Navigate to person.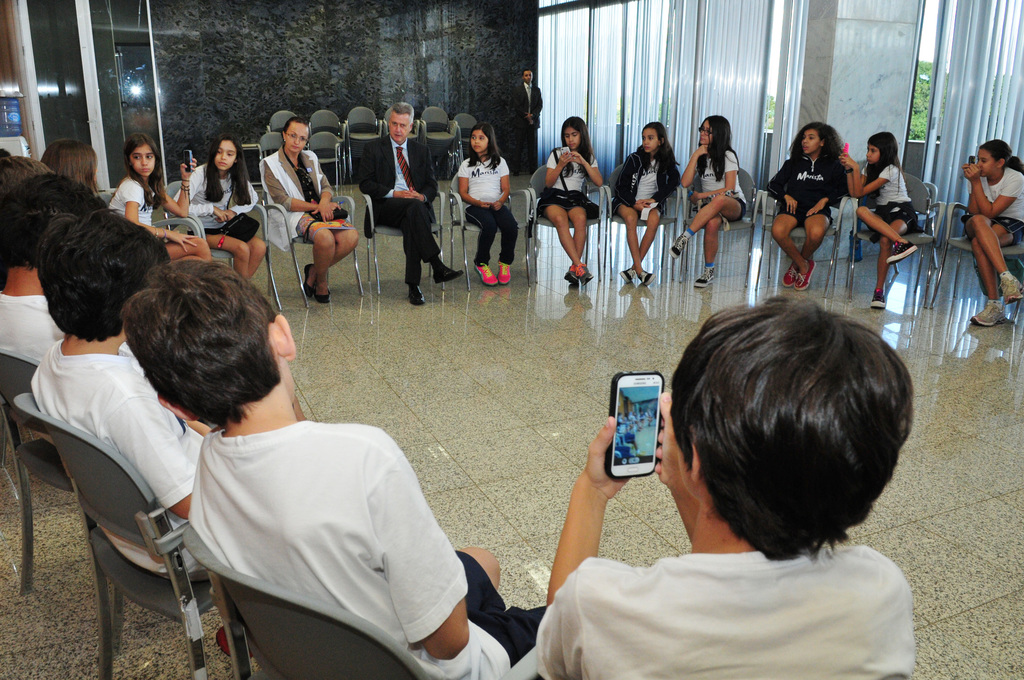
Navigation target: <bbox>28, 202, 229, 585</bbox>.
